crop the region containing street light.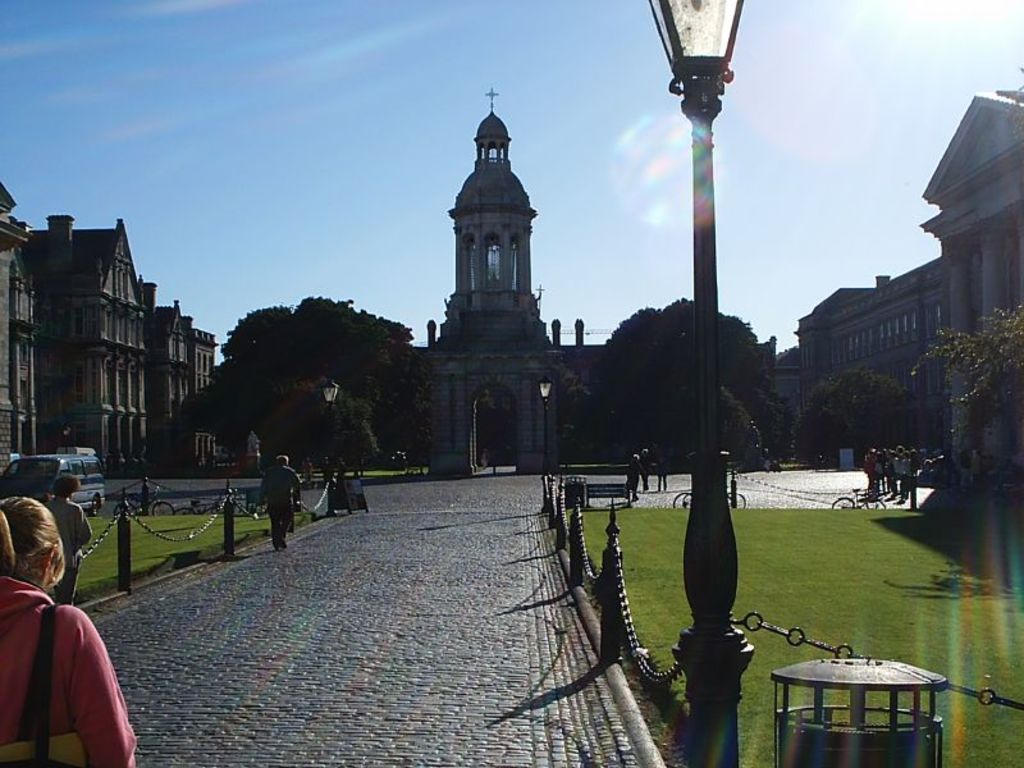
Crop region: detection(315, 376, 344, 508).
